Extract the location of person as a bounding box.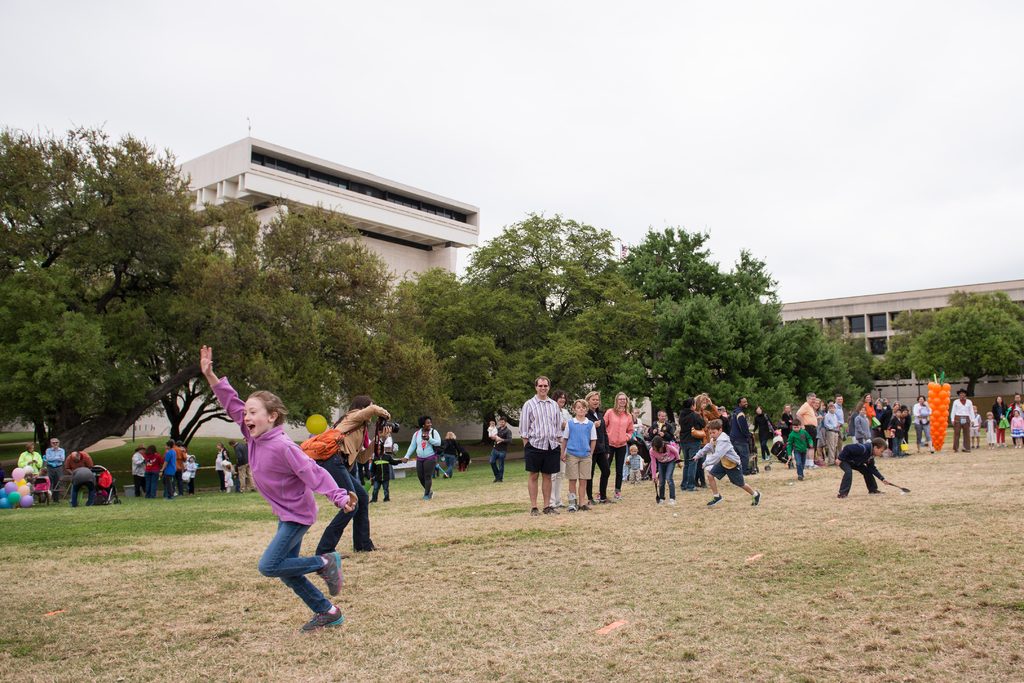
(605,389,632,495).
